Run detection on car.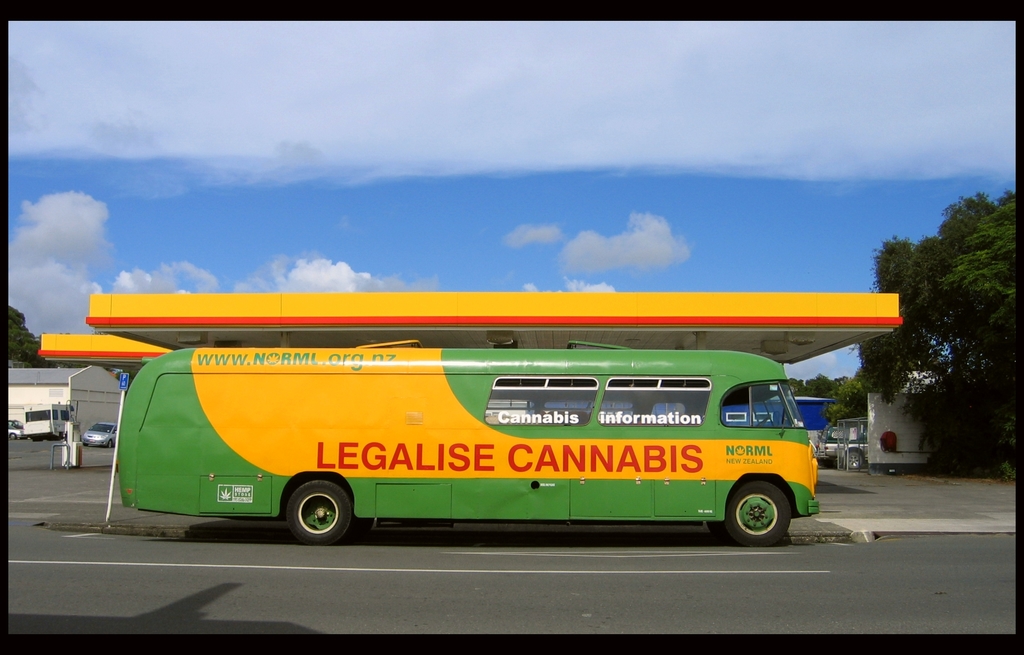
Result: [86, 424, 115, 449].
